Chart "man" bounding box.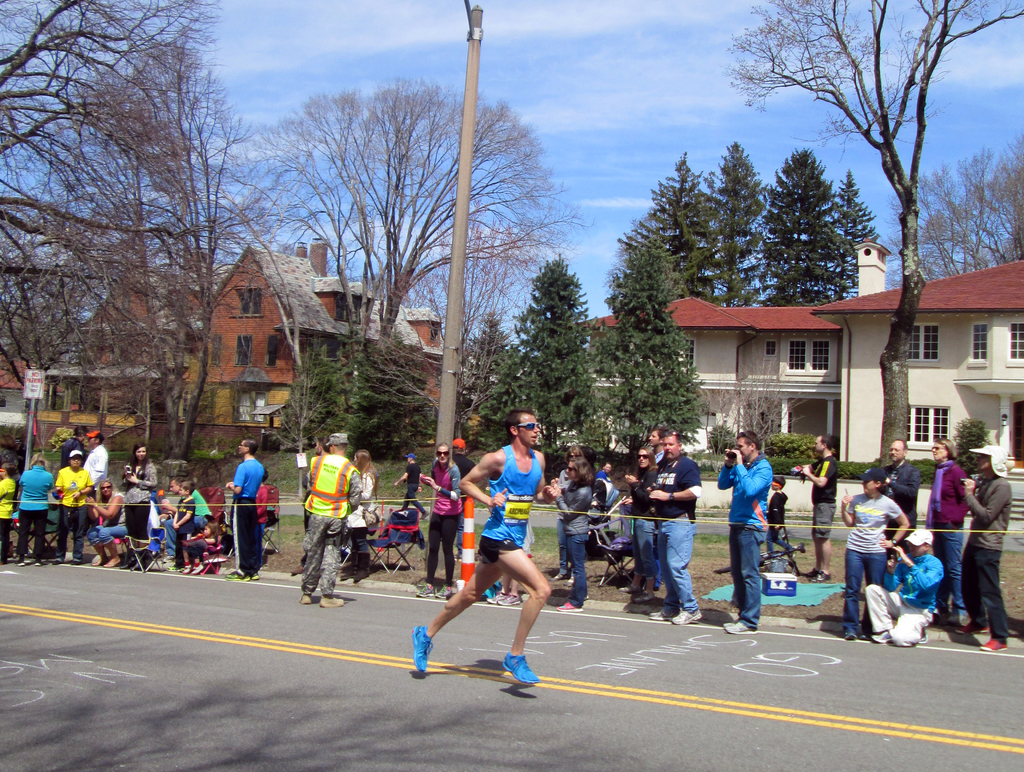
Charted: [left=639, top=429, right=701, bottom=624].
